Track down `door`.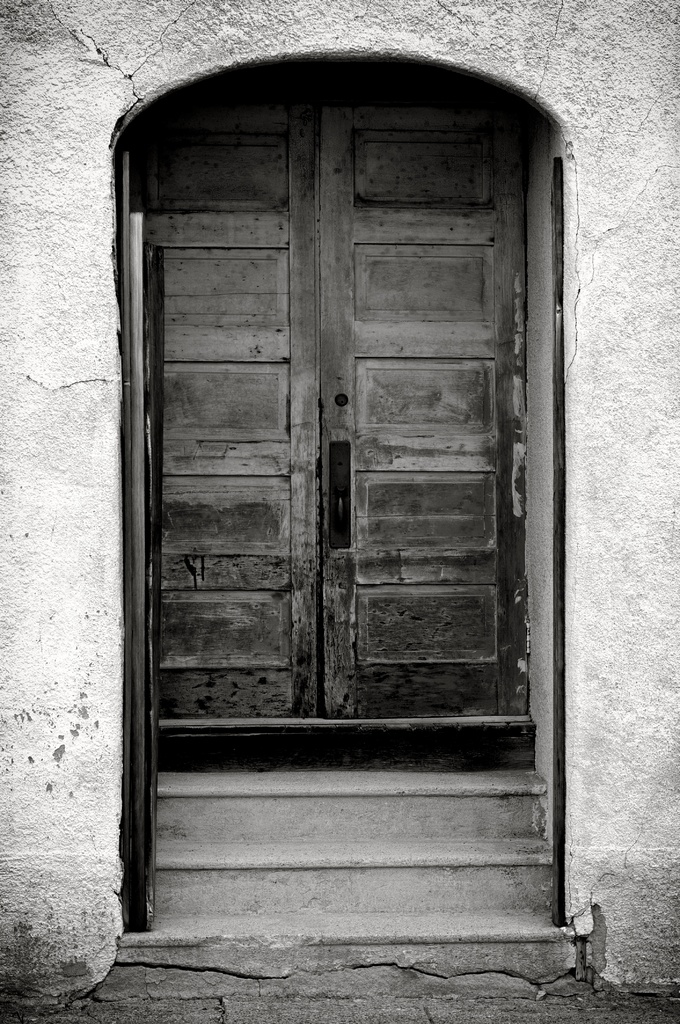
Tracked to rect(125, 13, 541, 969).
